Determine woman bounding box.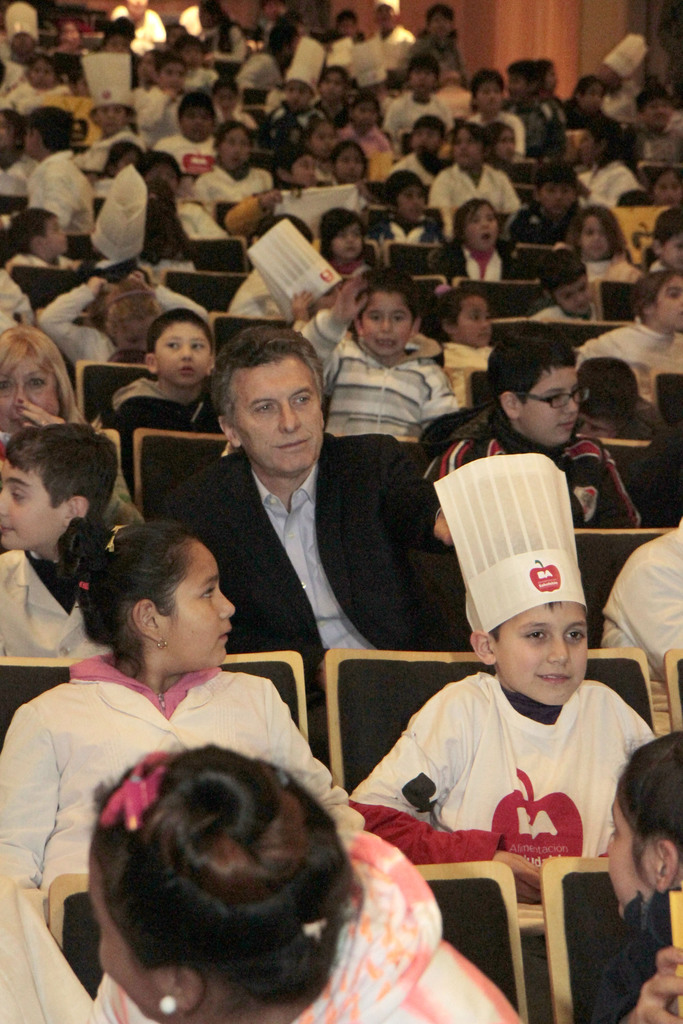
Determined: box=[0, 324, 150, 538].
